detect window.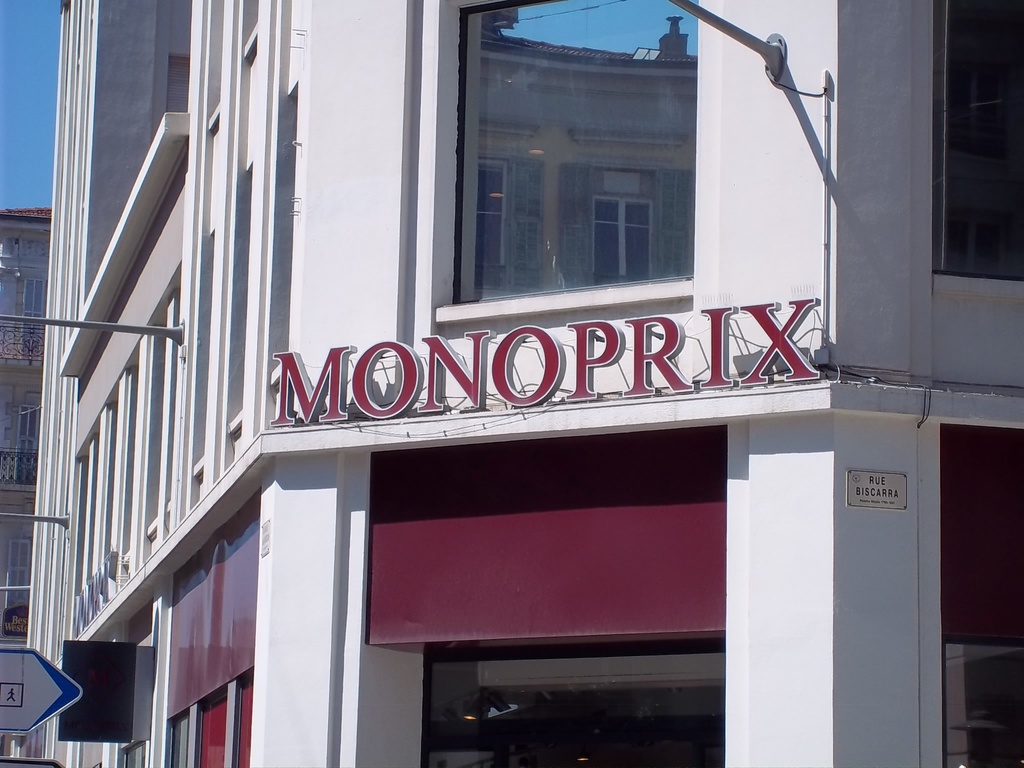
Detected at 445, 0, 698, 309.
